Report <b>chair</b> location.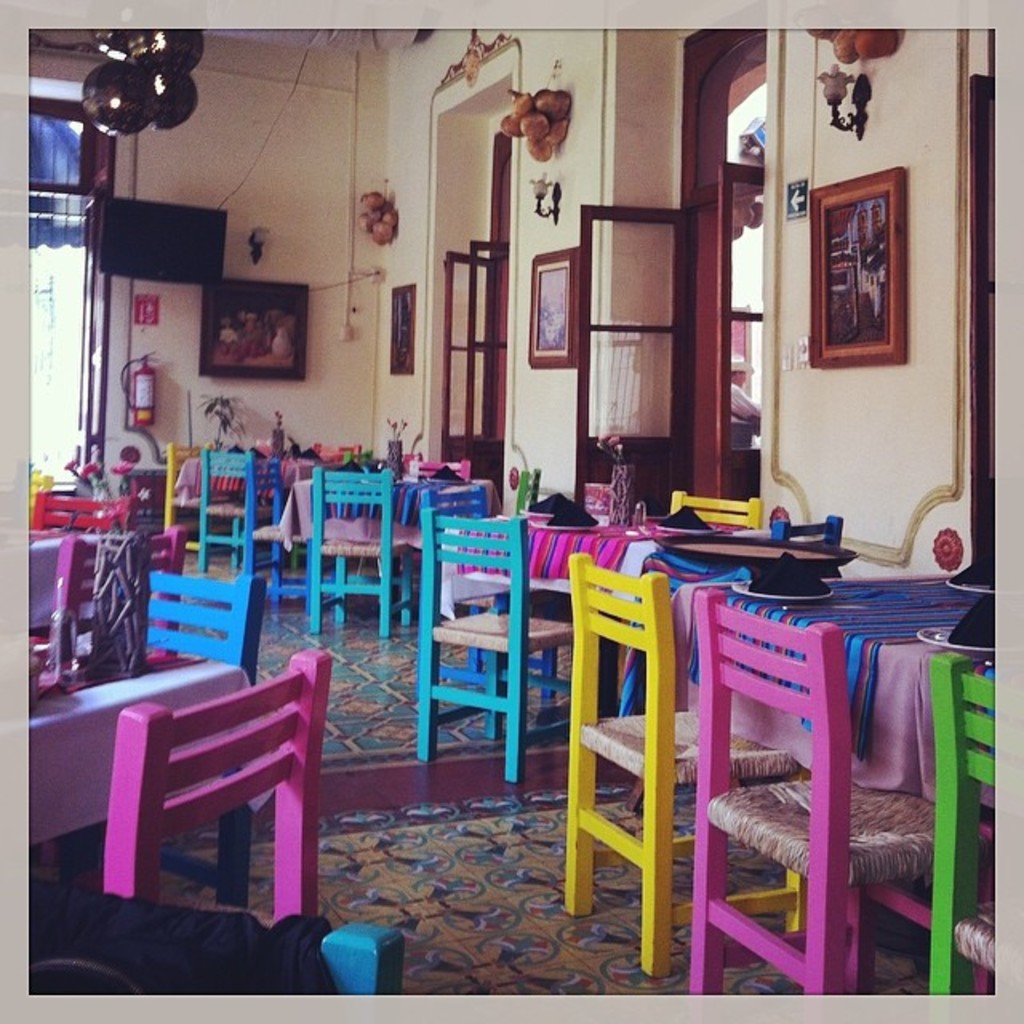
Report: [160,438,203,530].
